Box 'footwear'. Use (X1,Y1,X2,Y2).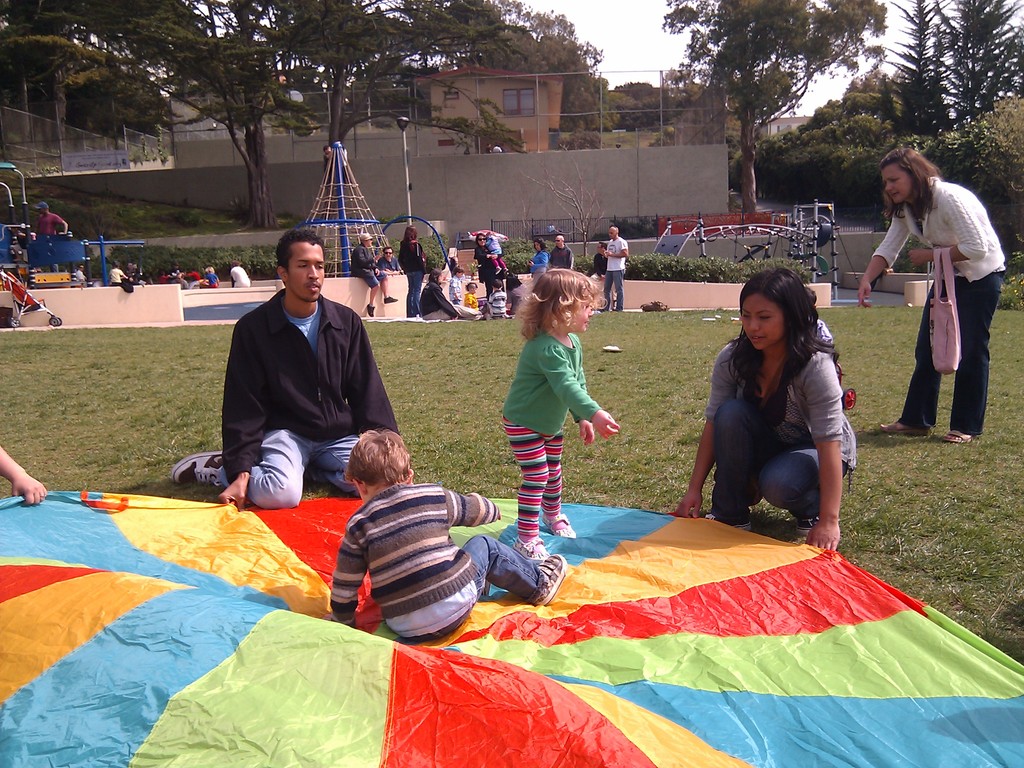
(384,295,399,304).
